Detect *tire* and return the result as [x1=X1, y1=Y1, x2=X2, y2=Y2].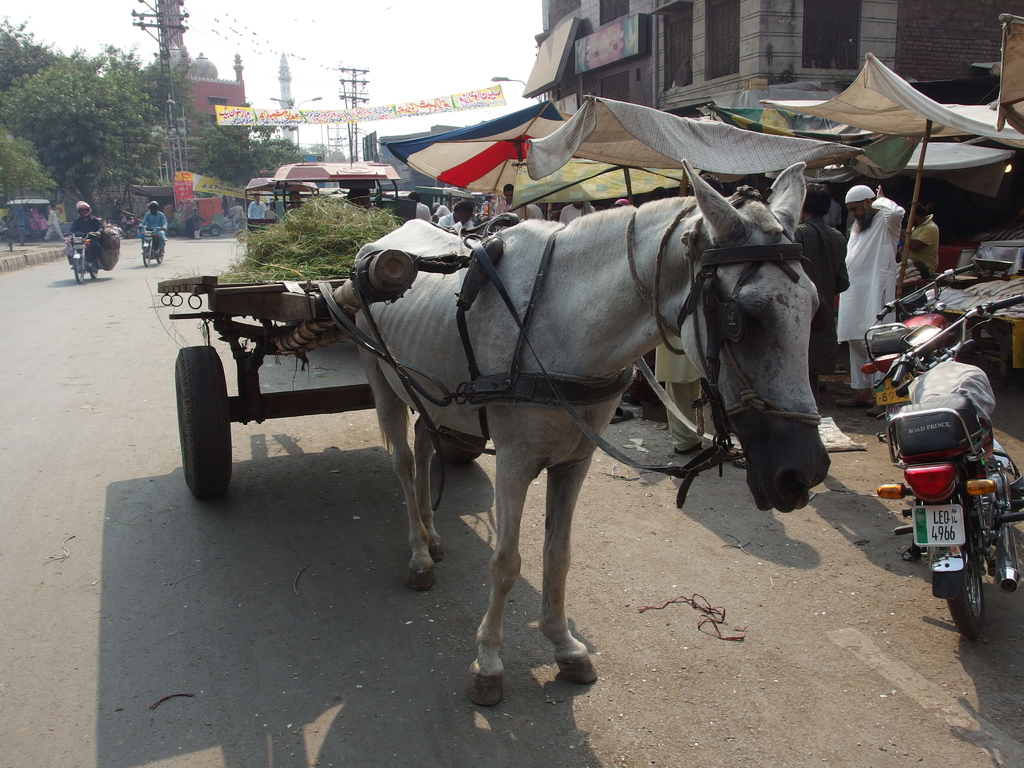
[x1=74, y1=259, x2=84, y2=284].
